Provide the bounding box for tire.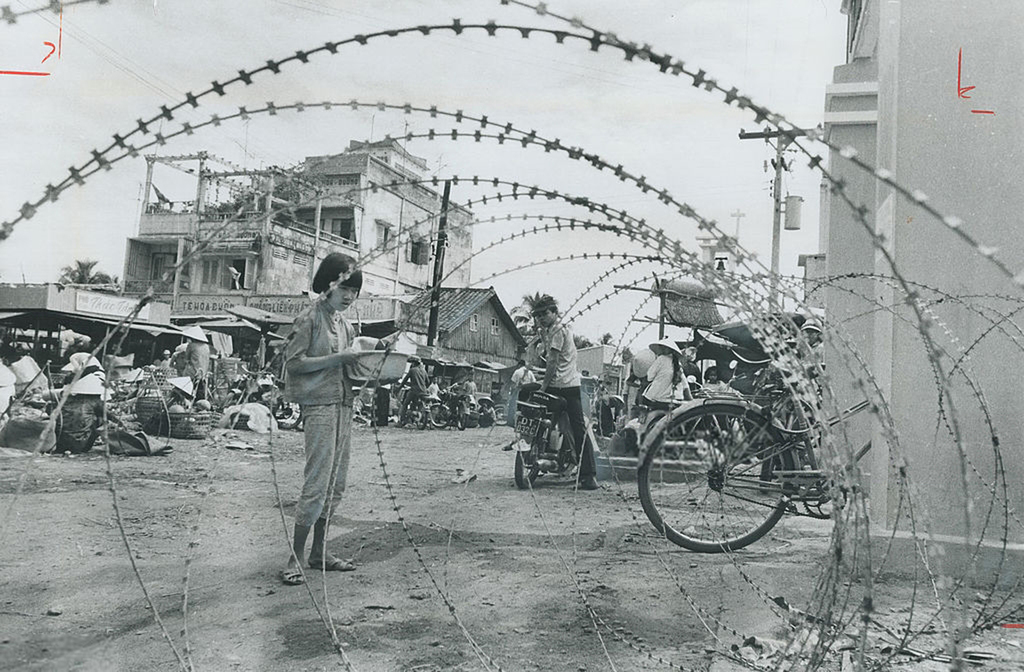
x1=432 y1=405 x2=449 y2=426.
